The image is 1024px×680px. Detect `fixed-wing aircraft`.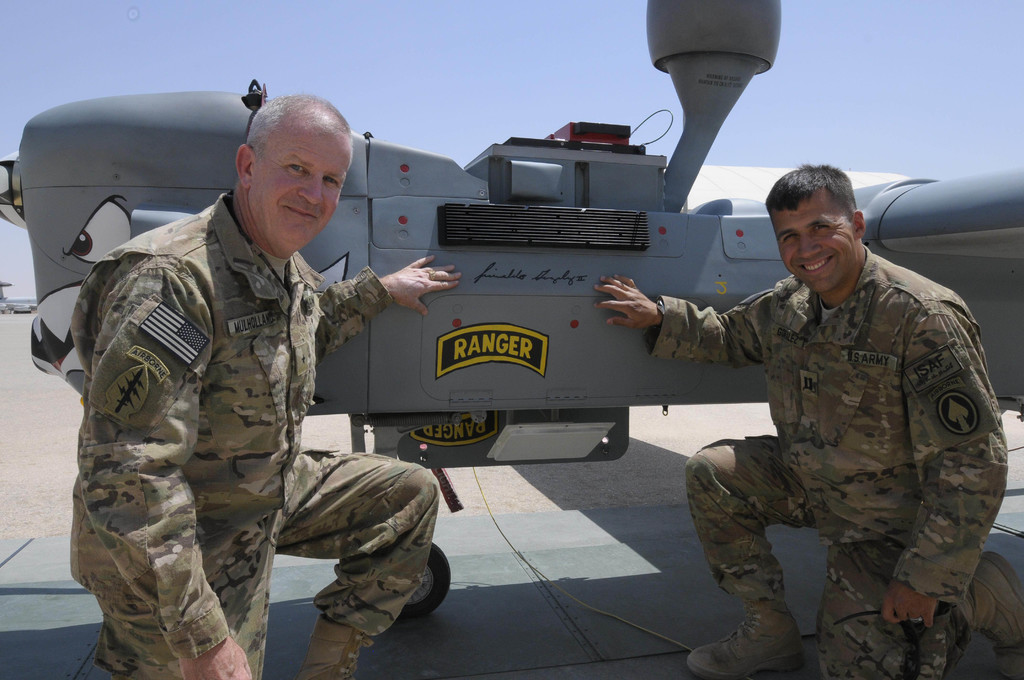
Detection: [left=0, top=0, right=1023, bottom=619].
